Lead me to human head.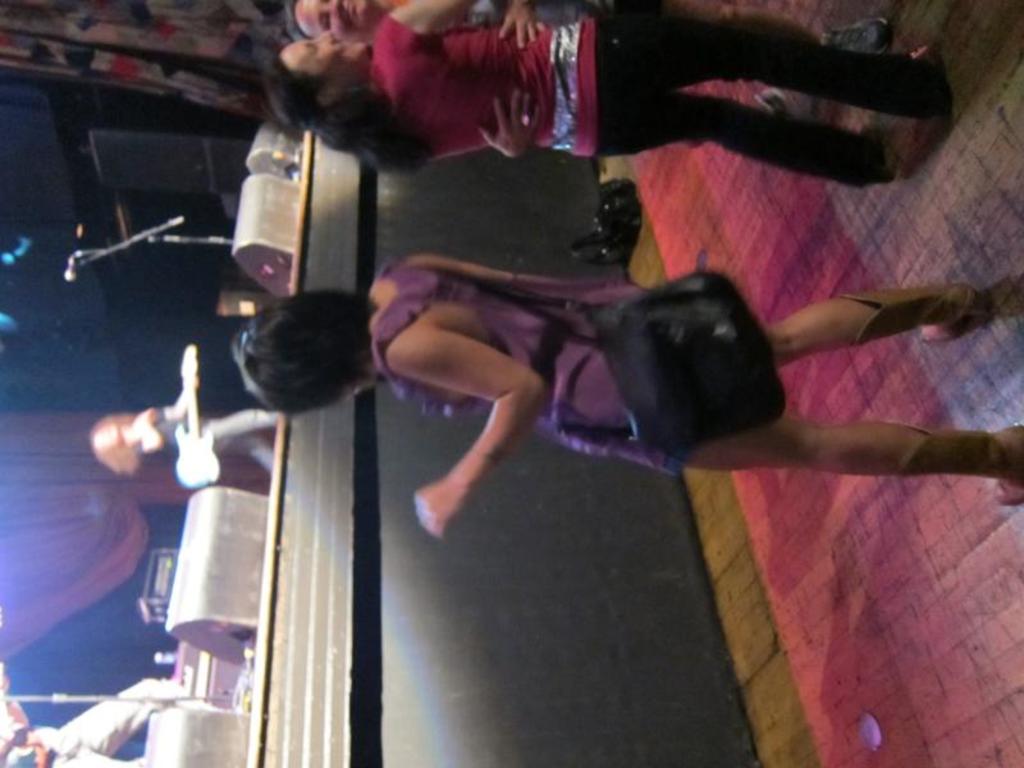
Lead to bbox(265, 28, 366, 131).
